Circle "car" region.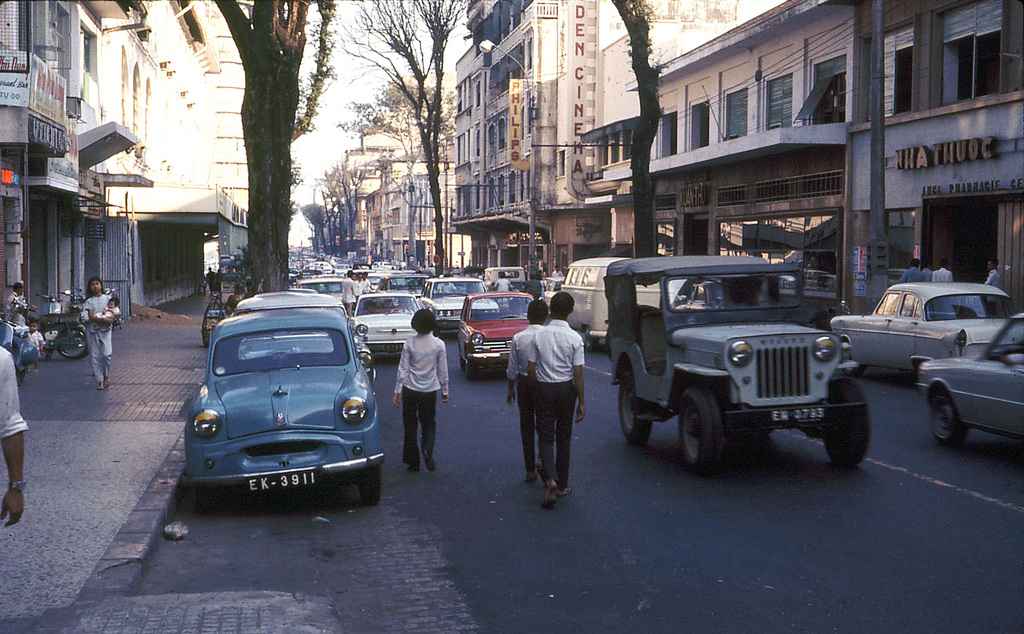
Region: 914/309/1023/441.
